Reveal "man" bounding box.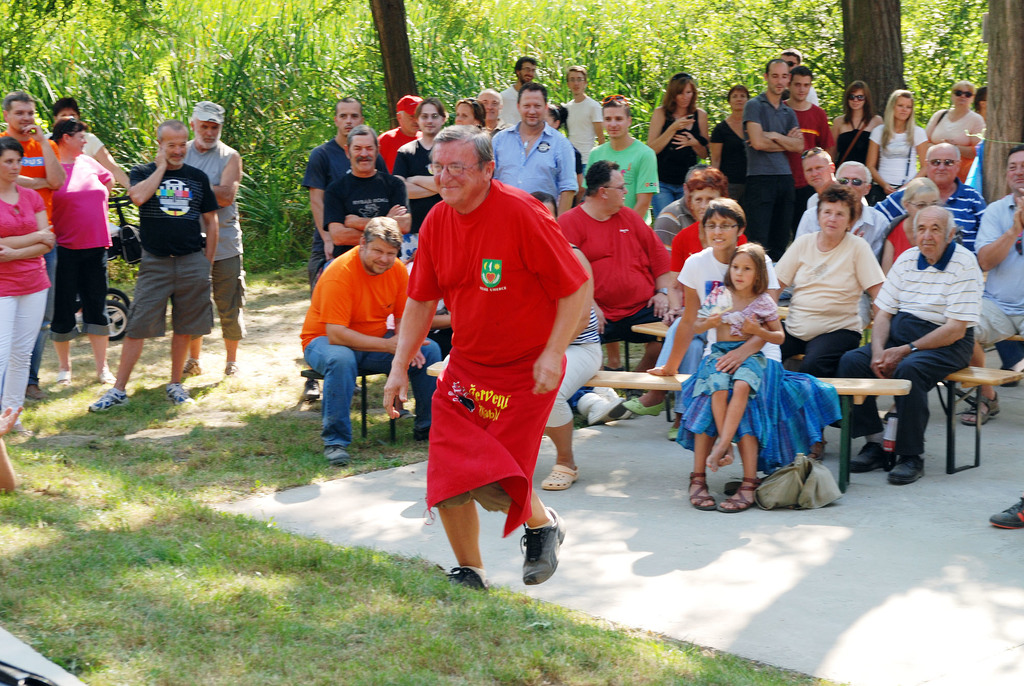
Revealed: {"left": 181, "top": 101, "right": 246, "bottom": 377}.
